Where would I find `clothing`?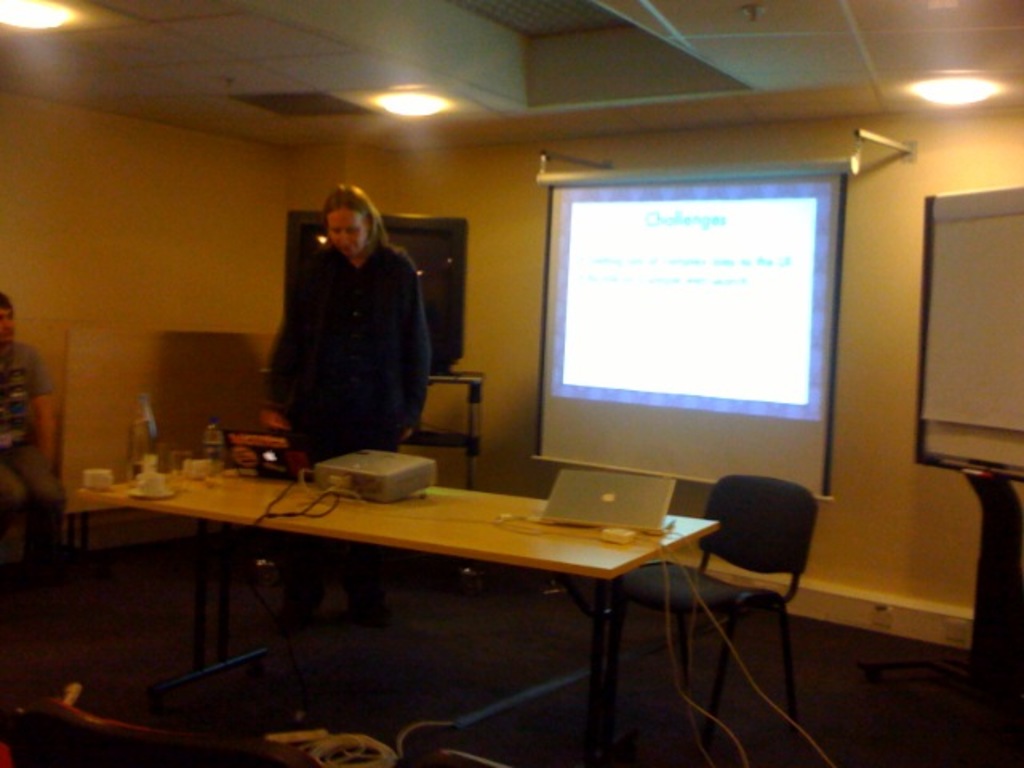
At l=0, t=352, r=62, b=643.
